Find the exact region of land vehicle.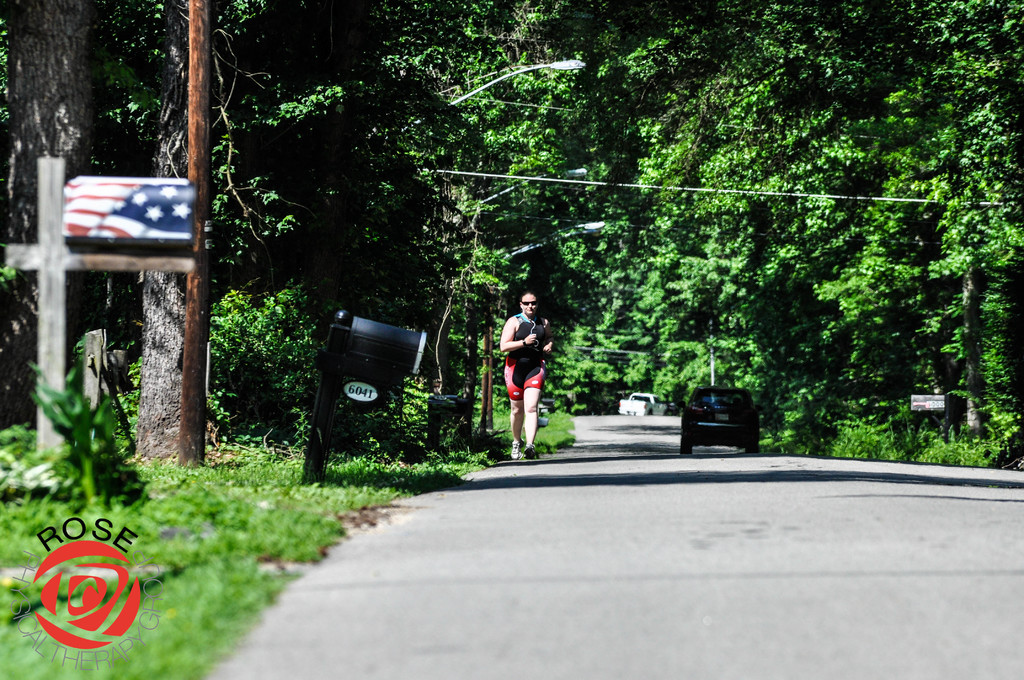
Exact region: Rect(620, 393, 666, 419).
